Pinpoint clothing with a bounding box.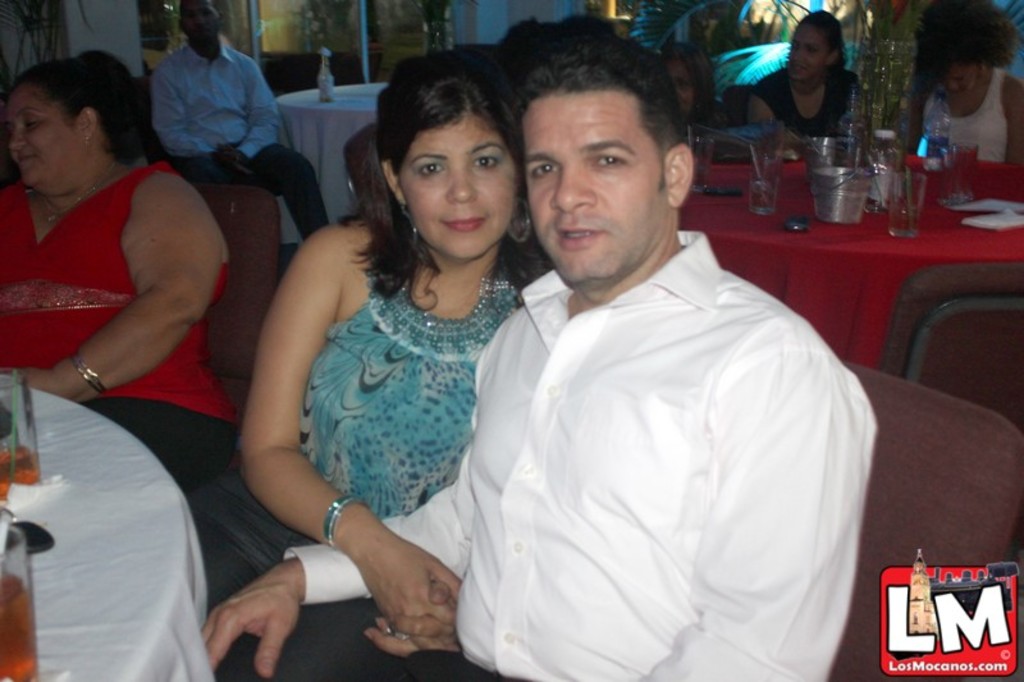
rect(175, 216, 522, 681).
